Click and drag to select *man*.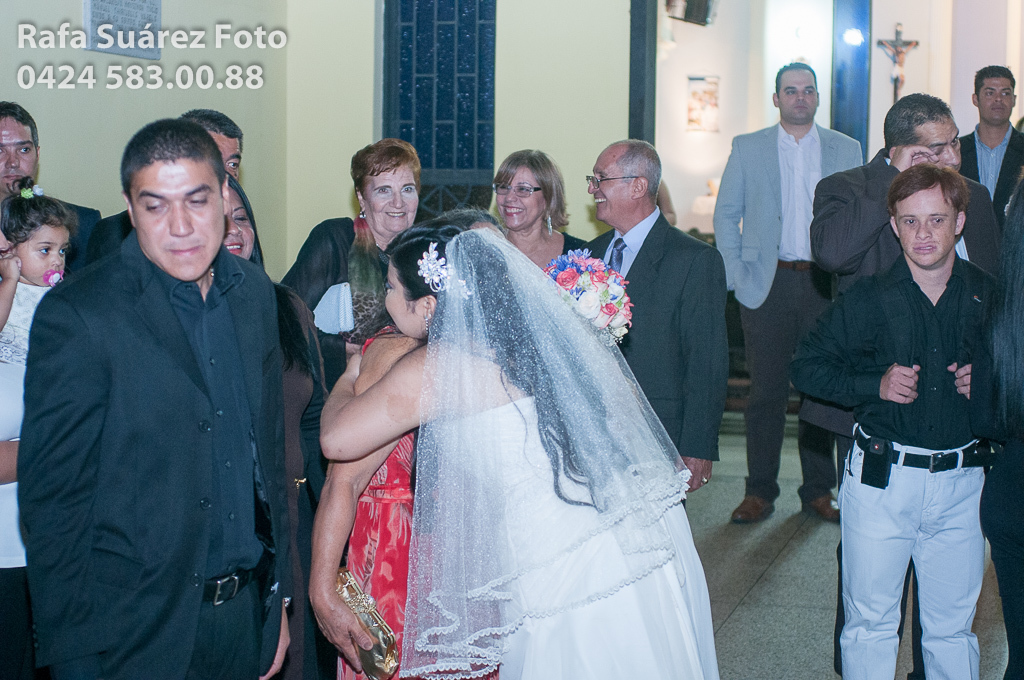
Selection: 789:159:1007:679.
